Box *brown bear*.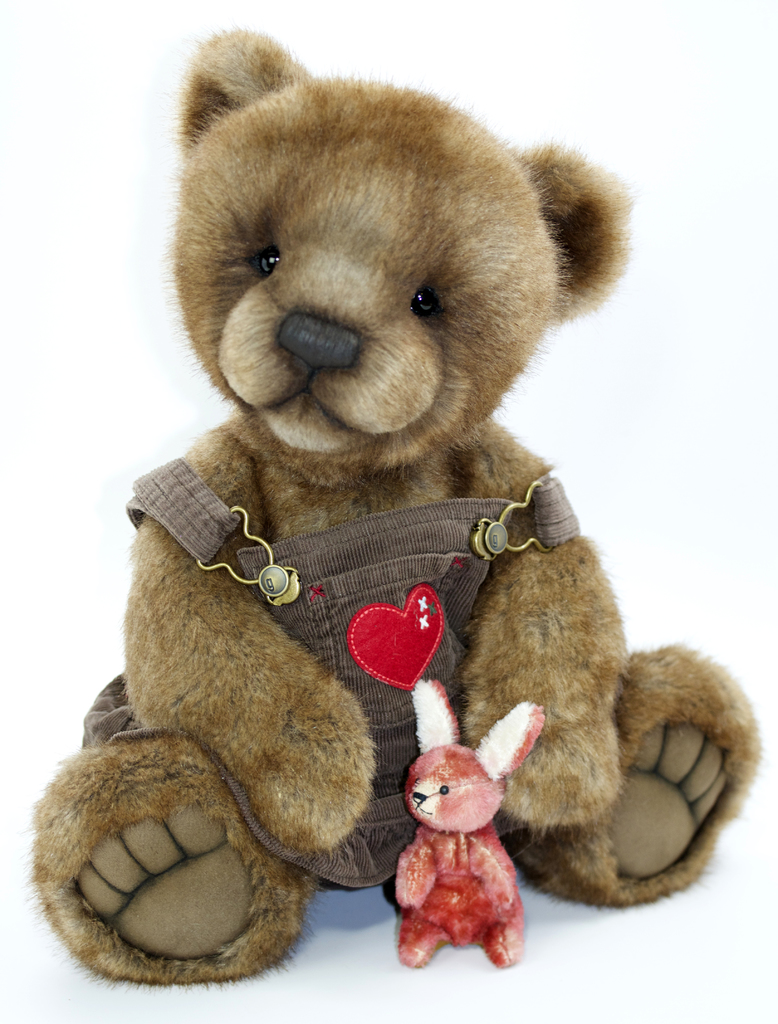
{"x1": 20, "y1": 30, "x2": 759, "y2": 989}.
